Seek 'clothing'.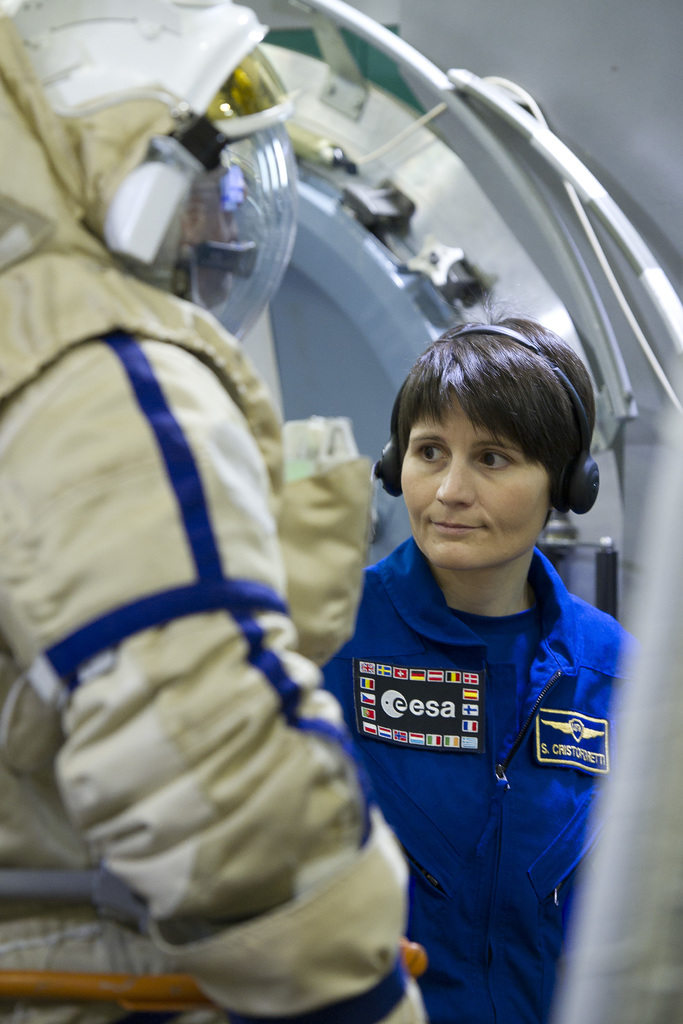
0 0 437 1023.
